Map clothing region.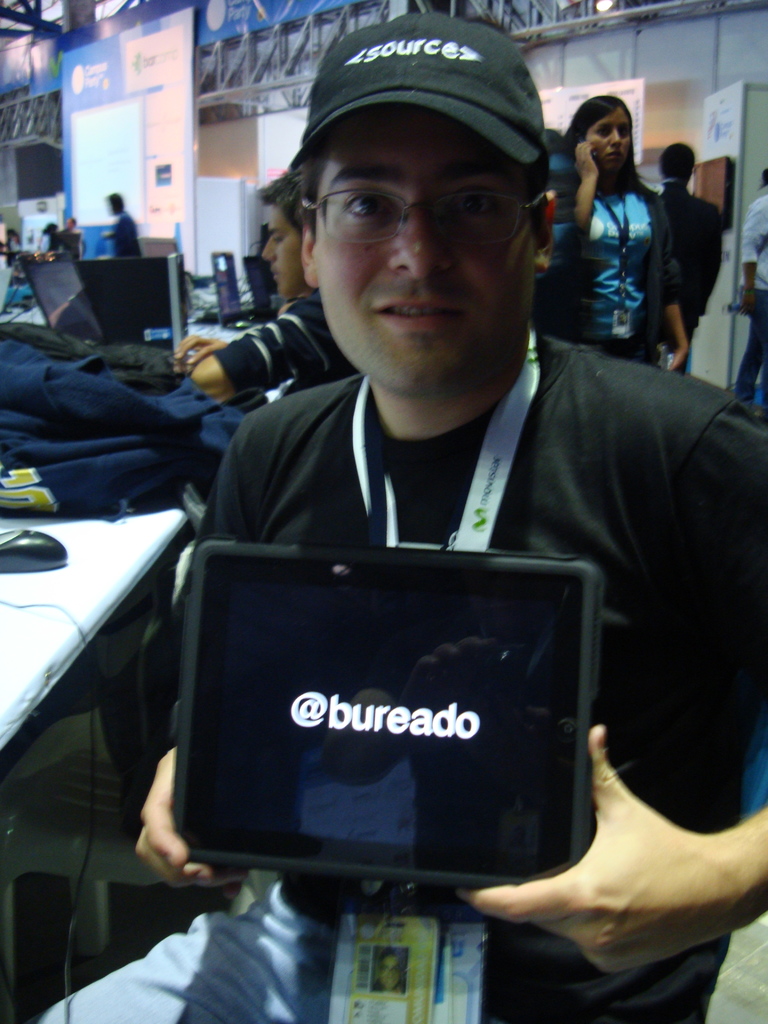
Mapped to box(36, 365, 767, 1023).
